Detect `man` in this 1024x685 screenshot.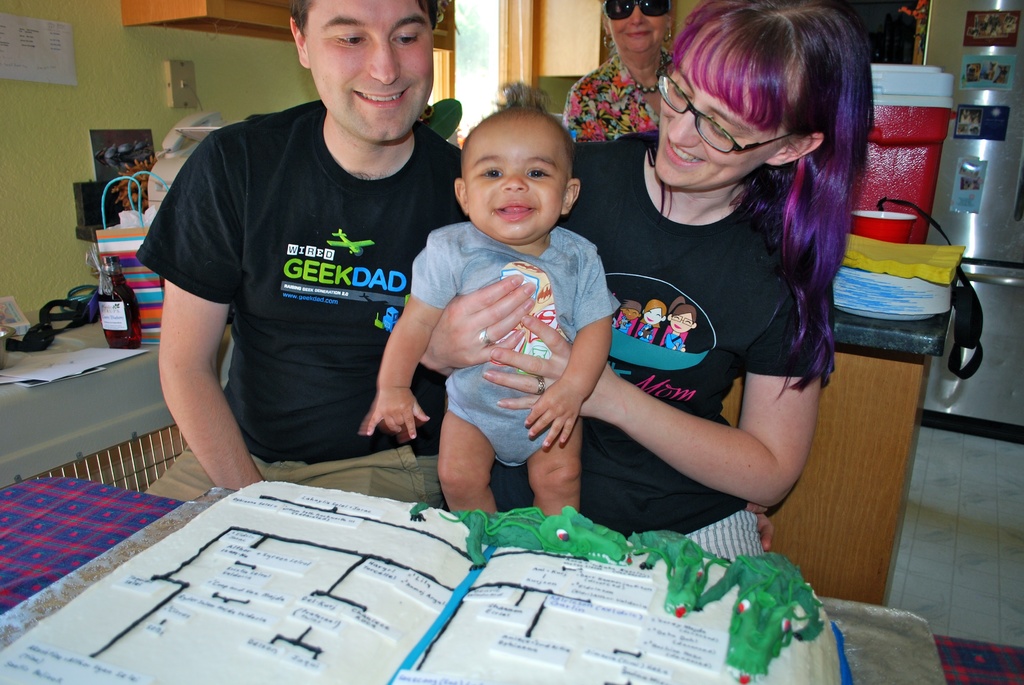
Detection: pyautogui.locateOnScreen(131, 8, 541, 547).
